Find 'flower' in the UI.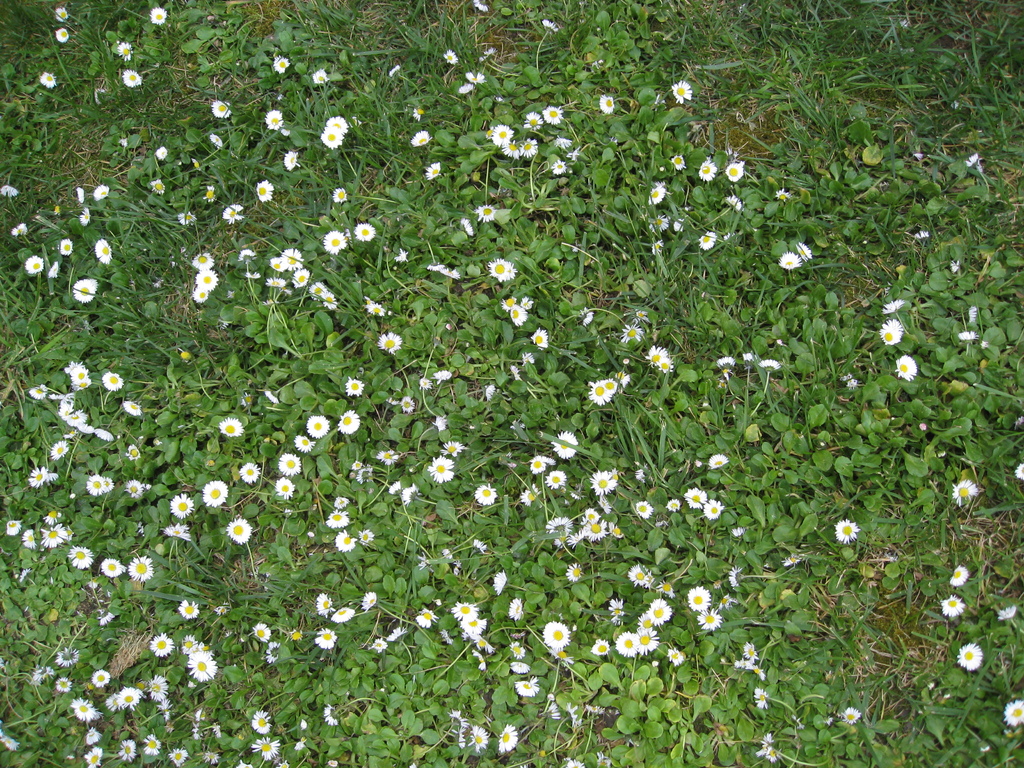
UI element at bbox=[287, 270, 312, 289].
